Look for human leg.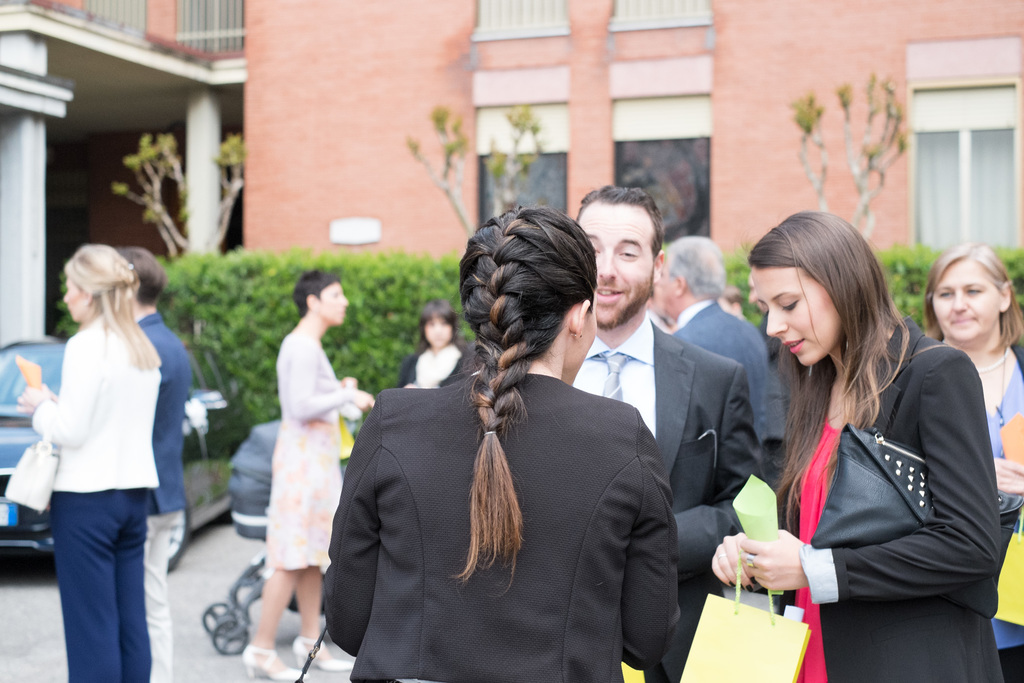
Found: <region>250, 561, 310, 682</region>.
